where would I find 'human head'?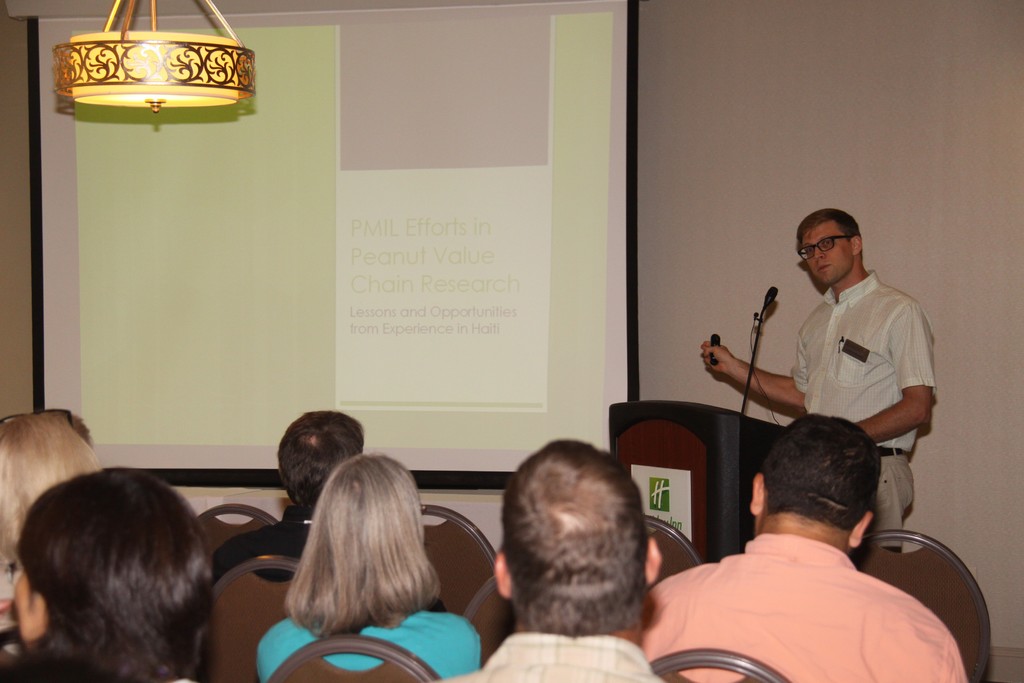
At x1=313, y1=450, x2=424, y2=587.
